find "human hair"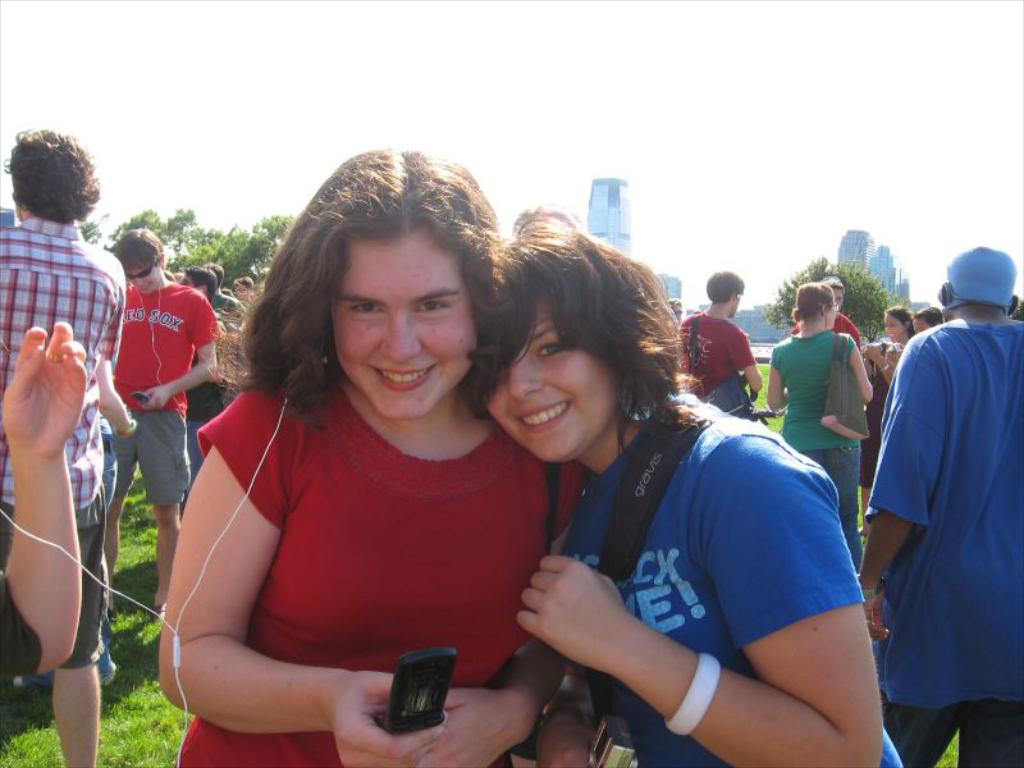
region(1, 123, 97, 225)
